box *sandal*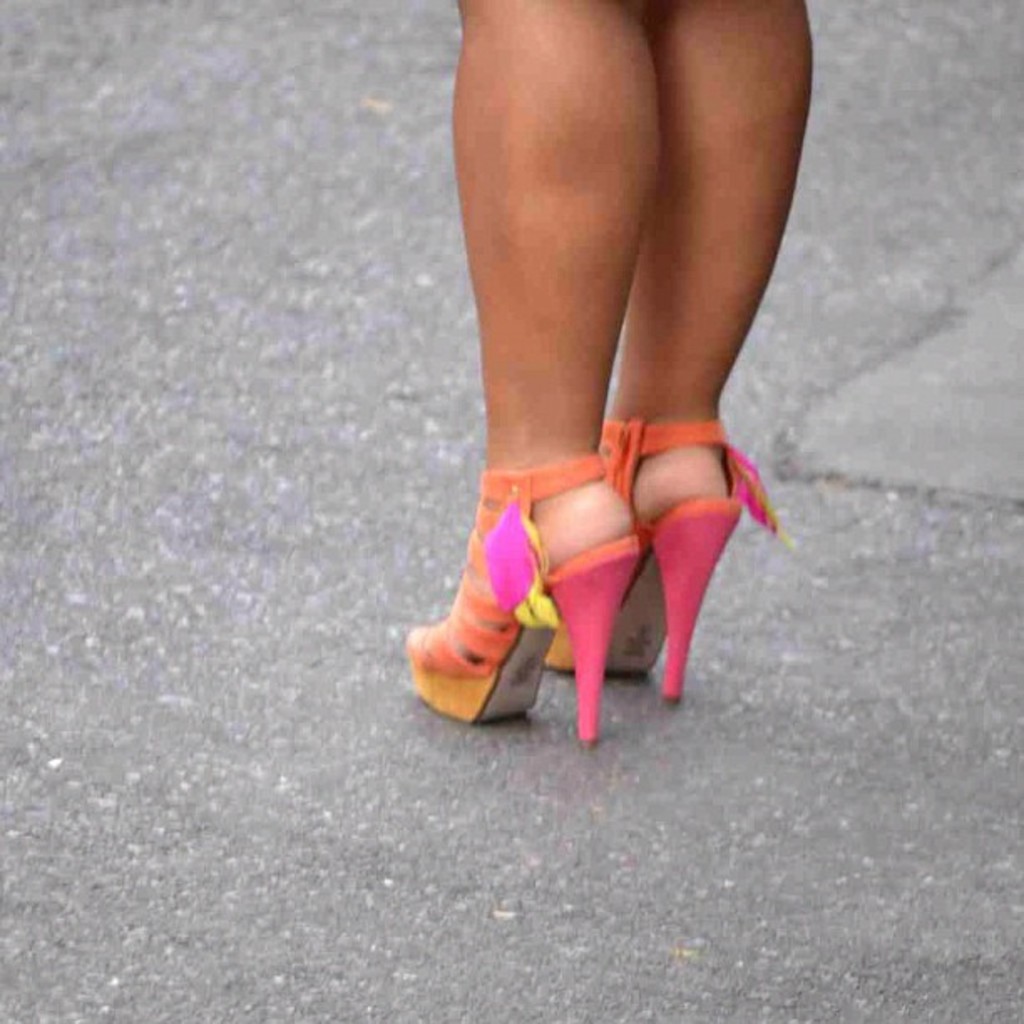
400:418:656:730
